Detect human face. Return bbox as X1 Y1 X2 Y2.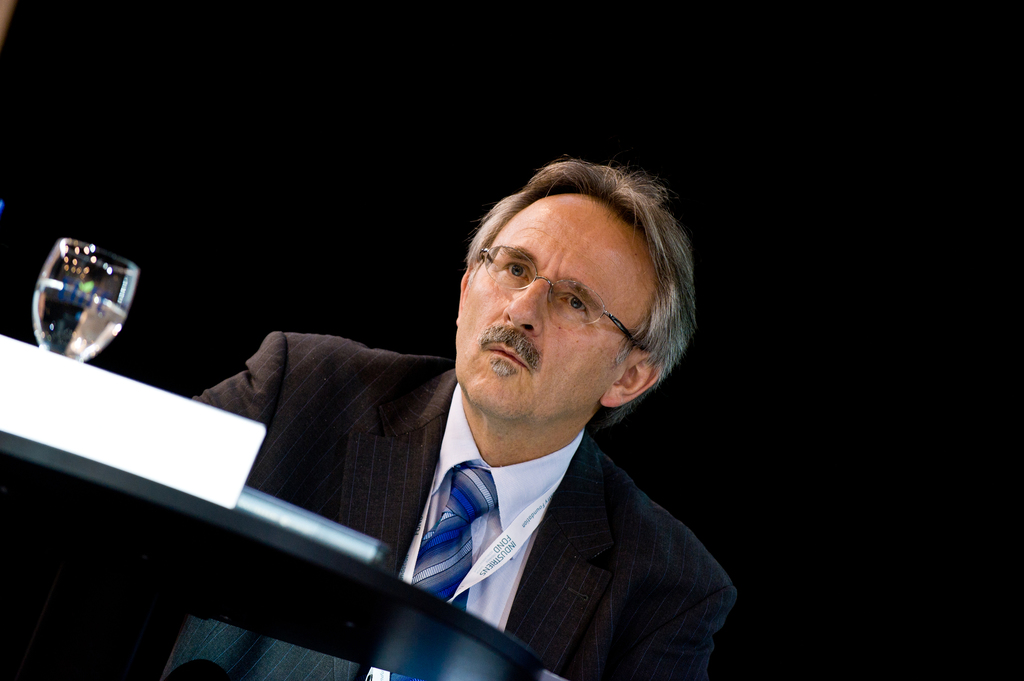
455 192 653 421.
